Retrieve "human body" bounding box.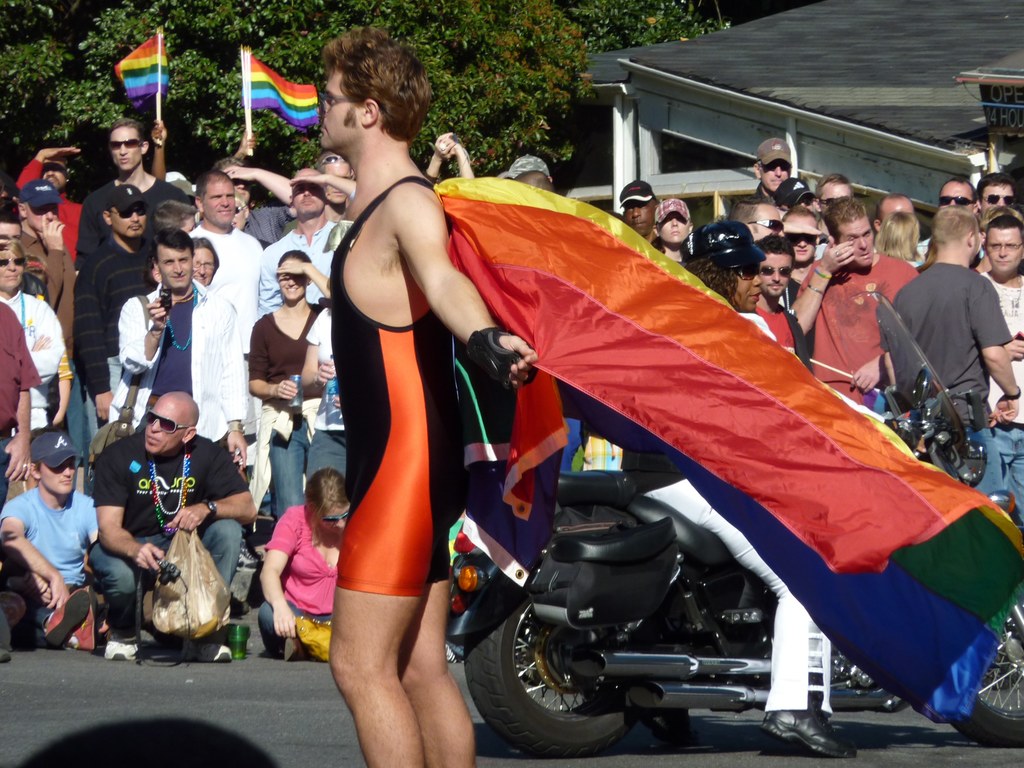
Bounding box: 818, 168, 863, 216.
